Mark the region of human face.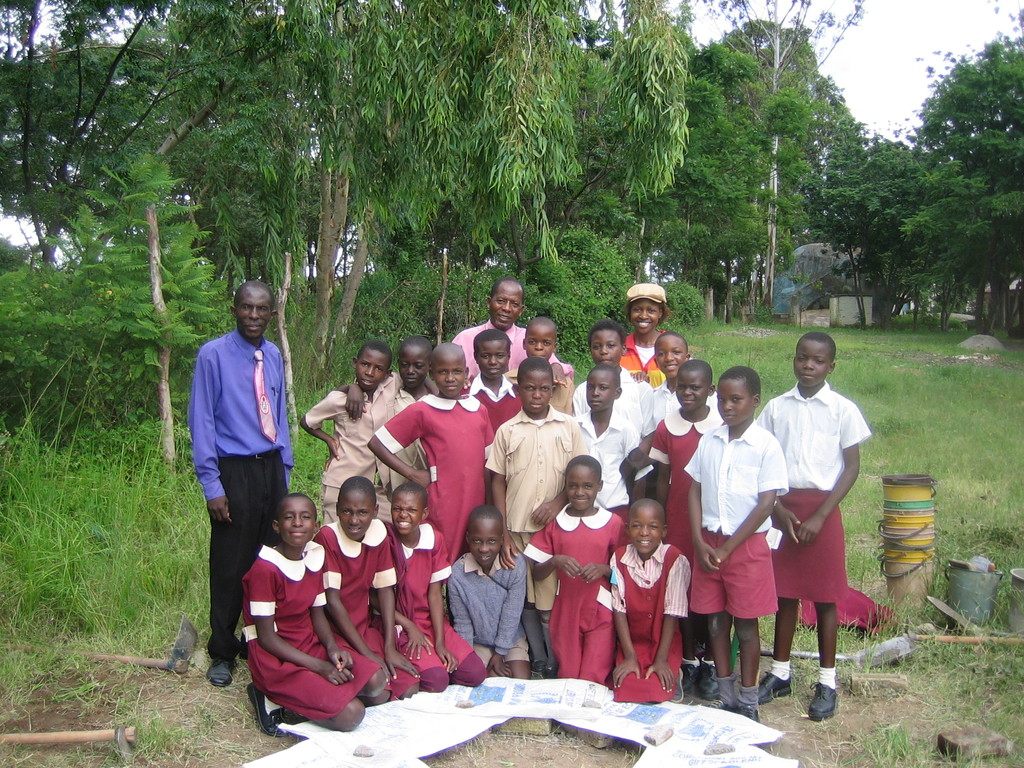
Region: region(521, 371, 553, 410).
